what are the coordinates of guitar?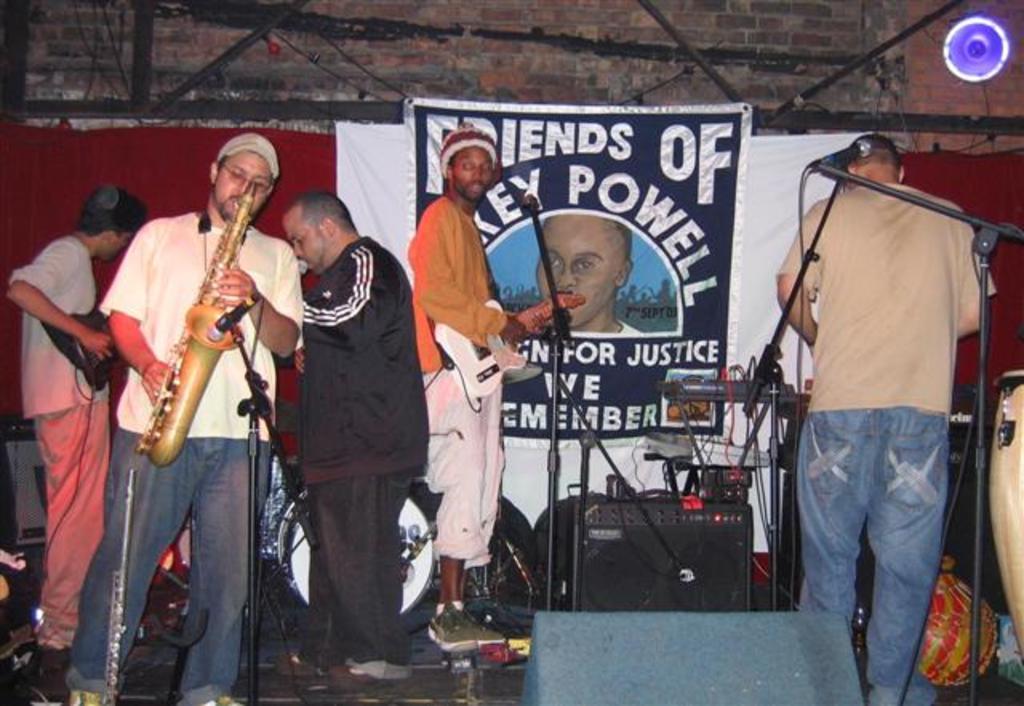
Rect(67, 314, 118, 391).
